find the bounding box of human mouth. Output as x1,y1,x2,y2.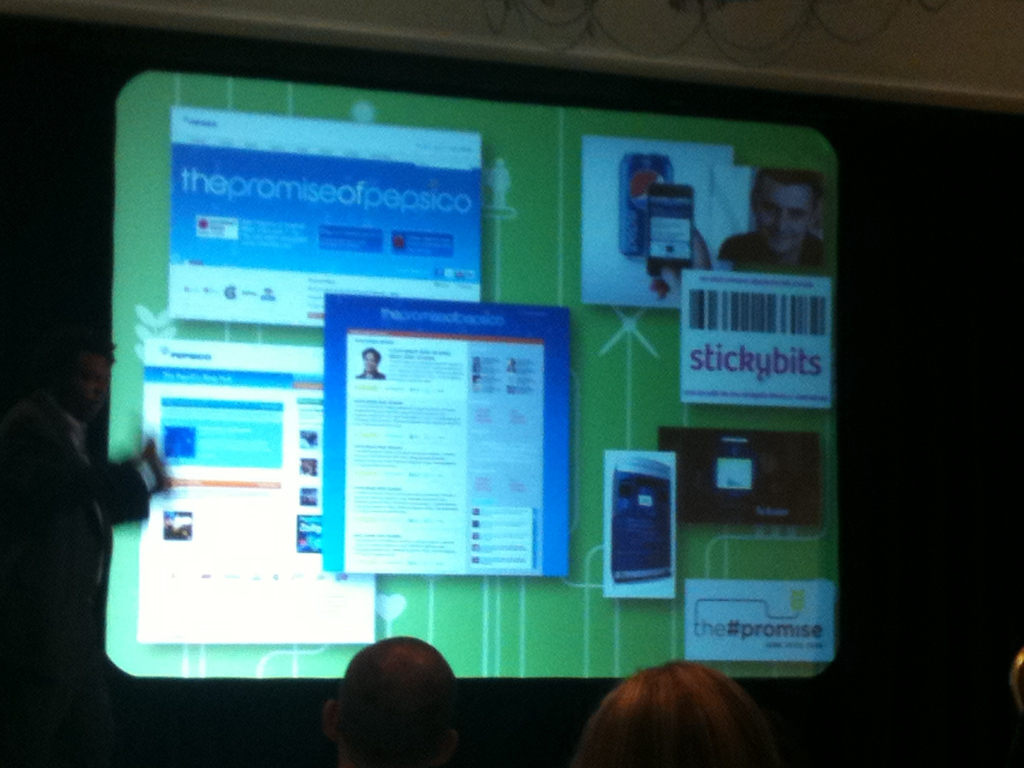
365,364,371,370.
